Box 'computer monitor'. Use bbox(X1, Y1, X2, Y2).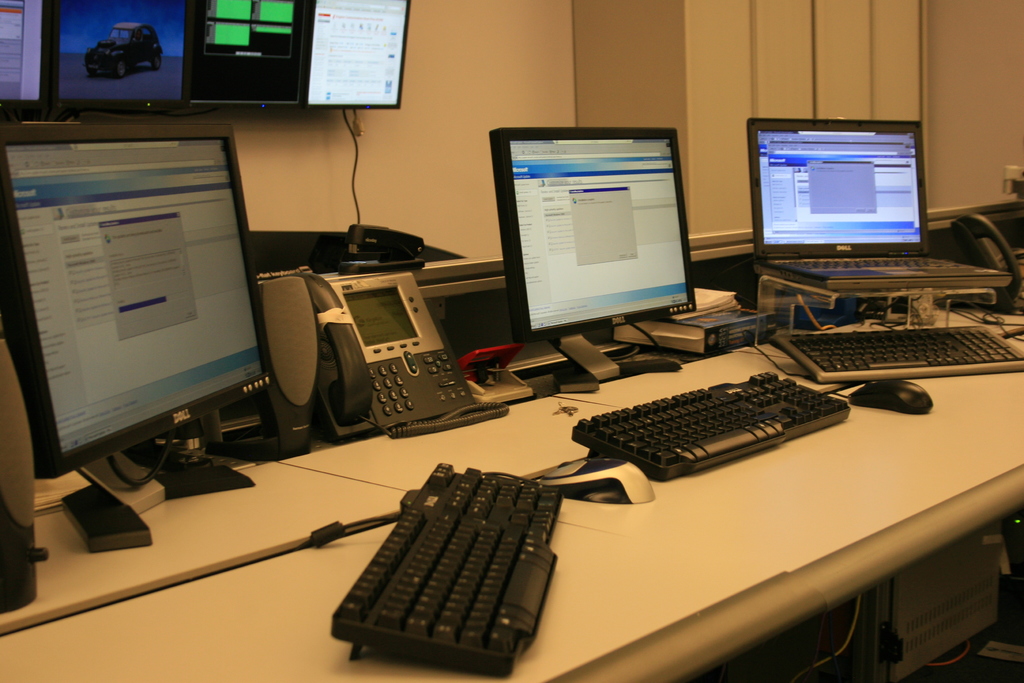
bbox(483, 129, 701, 349).
